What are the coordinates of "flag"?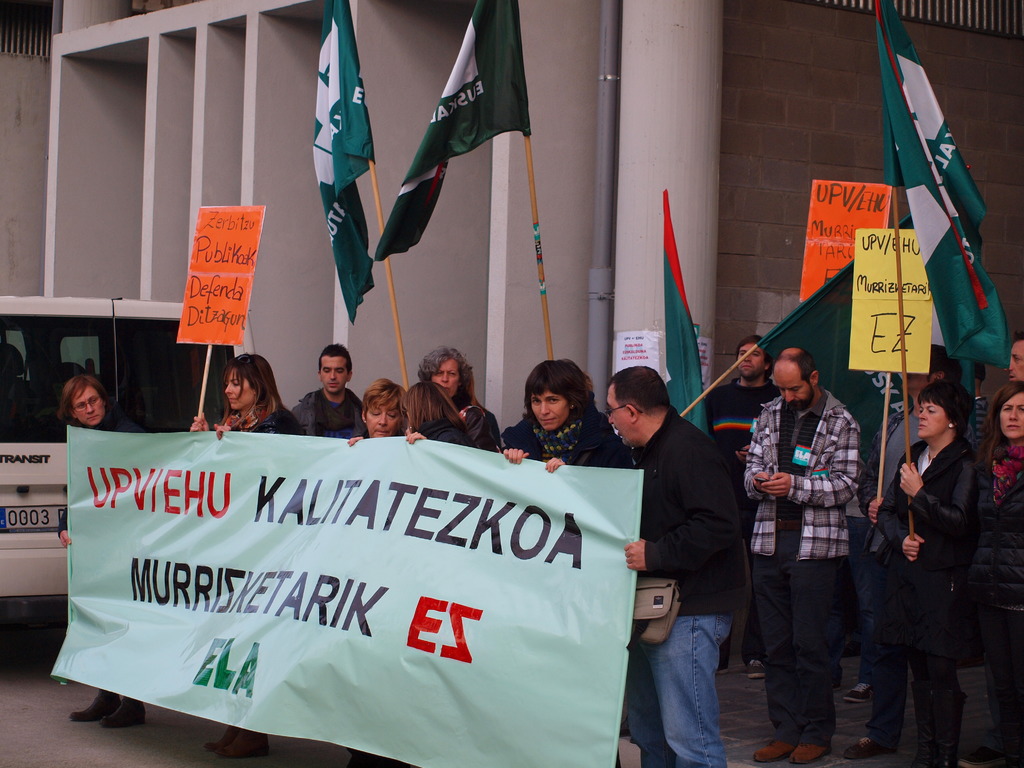
pyautogui.locateOnScreen(307, 0, 376, 327).
